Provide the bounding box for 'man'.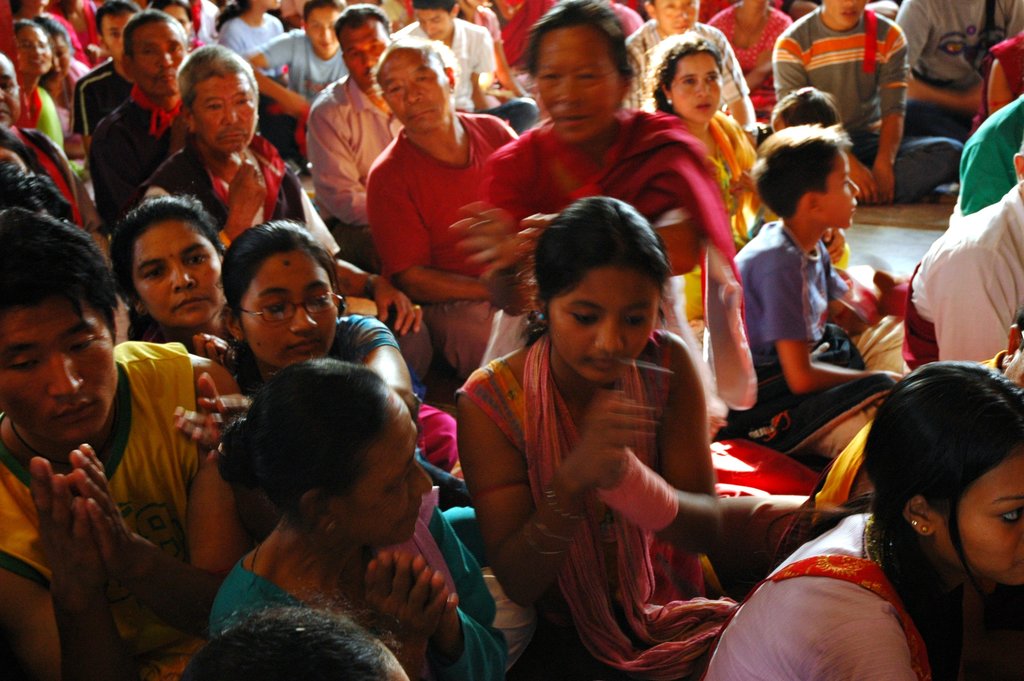
(363,31,525,379).
